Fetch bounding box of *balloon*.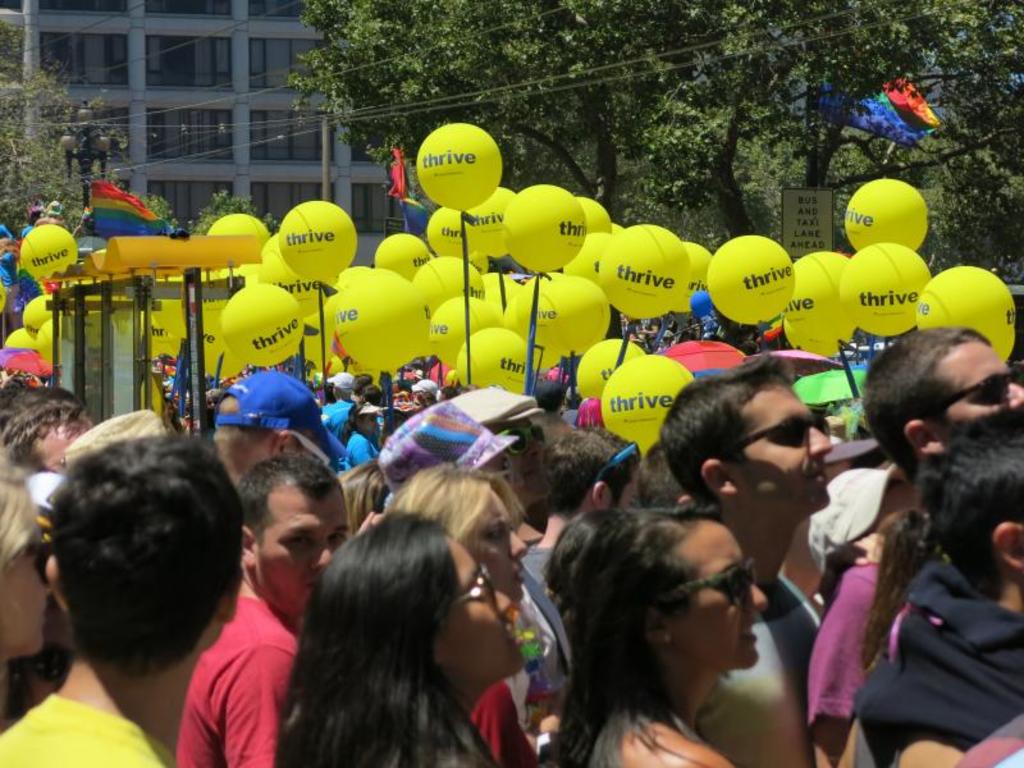
Bbox: bbox(275, 198, 357, 282).
